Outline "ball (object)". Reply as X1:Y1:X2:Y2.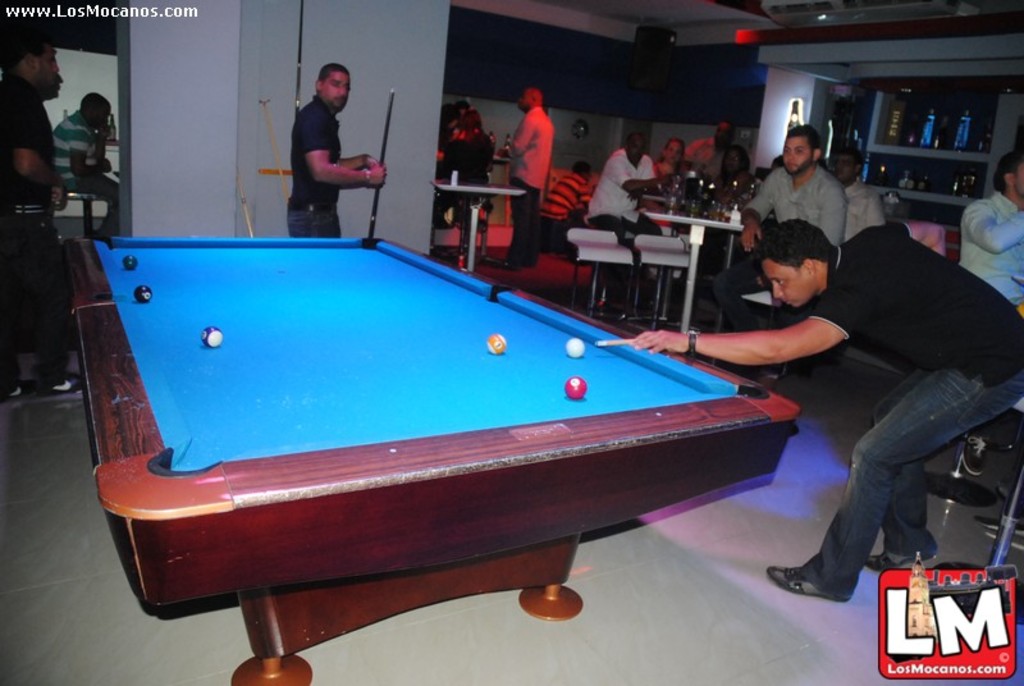
201:325:223:352.
